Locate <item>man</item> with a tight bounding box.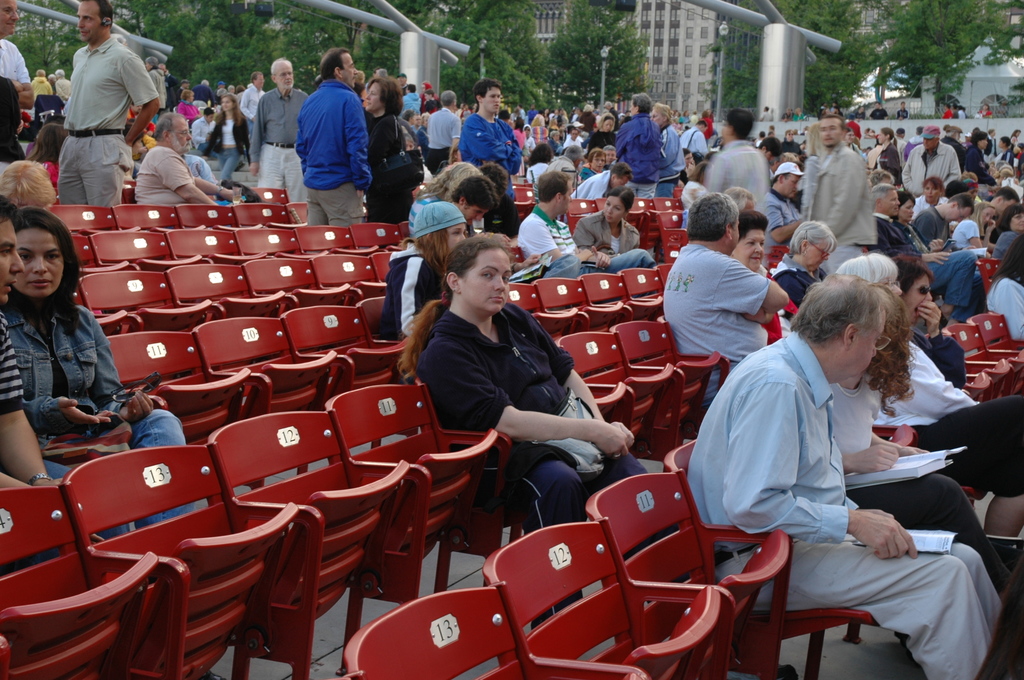
{"left": 240, "top": 67, "right": 265, "bottom": 166}.
